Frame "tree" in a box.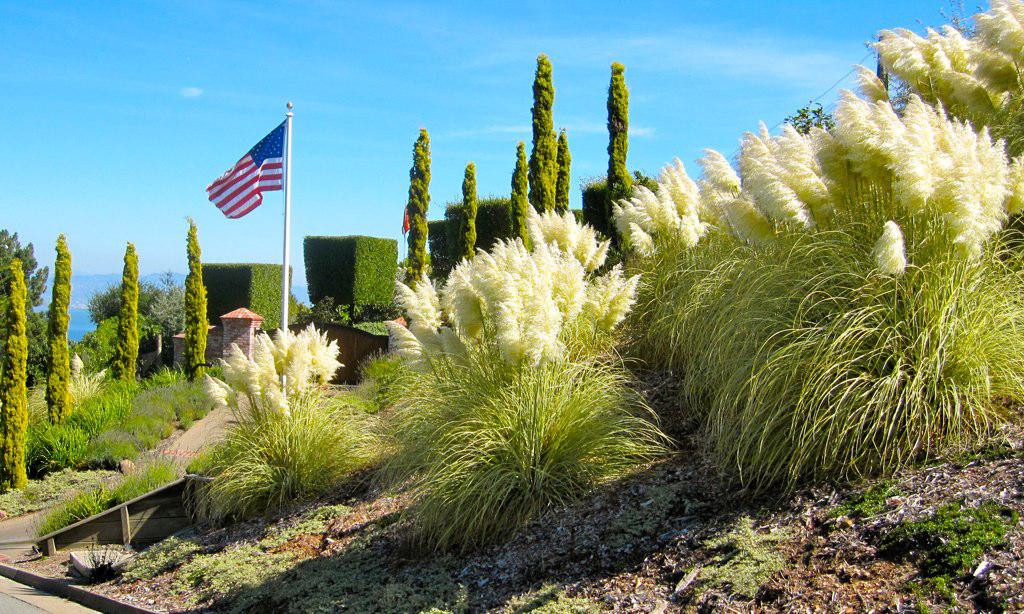
pyautogui.locateOnScreen(528, 46, 550, 235).
